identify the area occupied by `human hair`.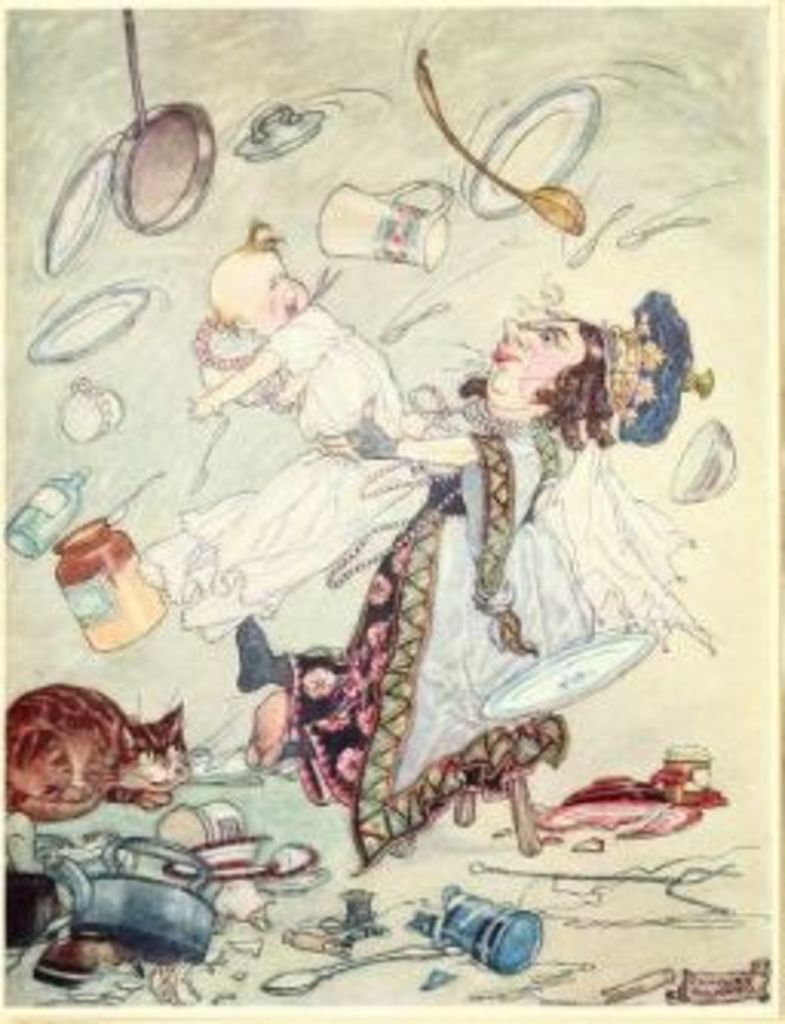
Area: rect(3, 684, 181, 803).
